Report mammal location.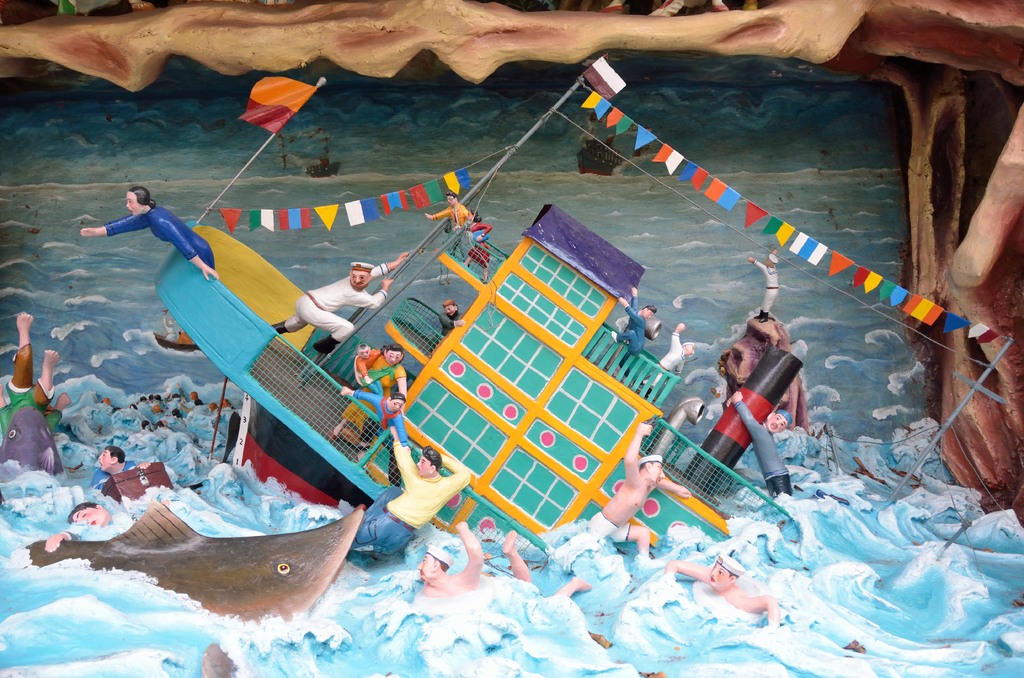
Report: 46, 500, 171, 550.
